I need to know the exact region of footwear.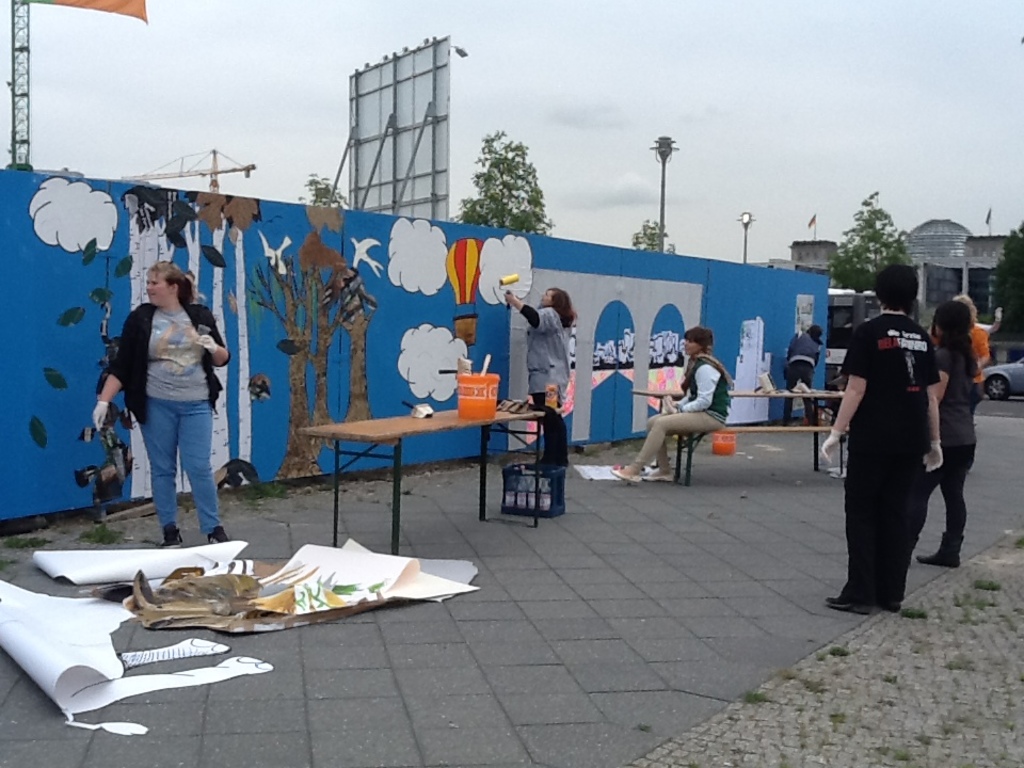
Region: Rect(609, 470, 642, 482).
